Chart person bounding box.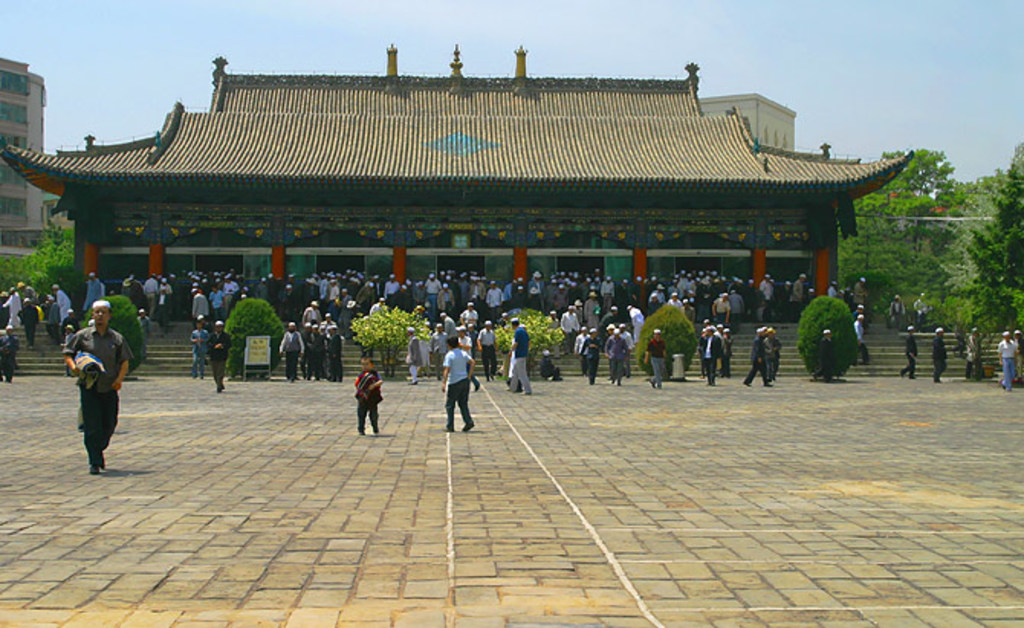
Charted: bbox=(743, 330, 770, 385).
